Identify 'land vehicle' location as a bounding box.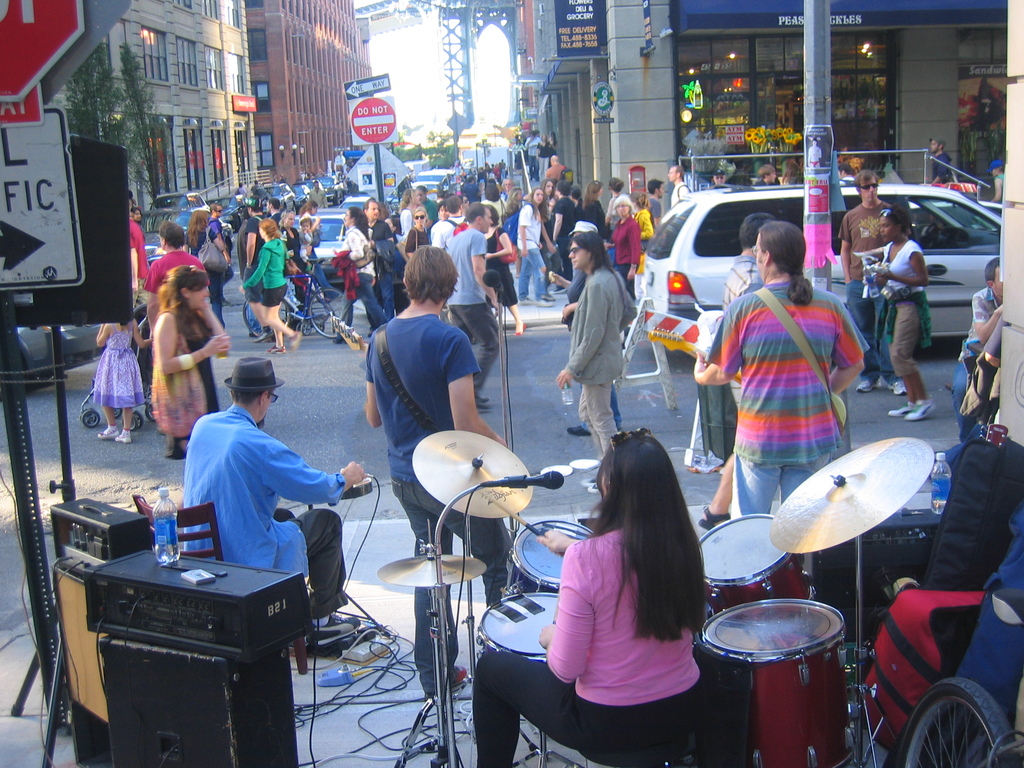
left=207, top=193, right=250, bottom=230.
